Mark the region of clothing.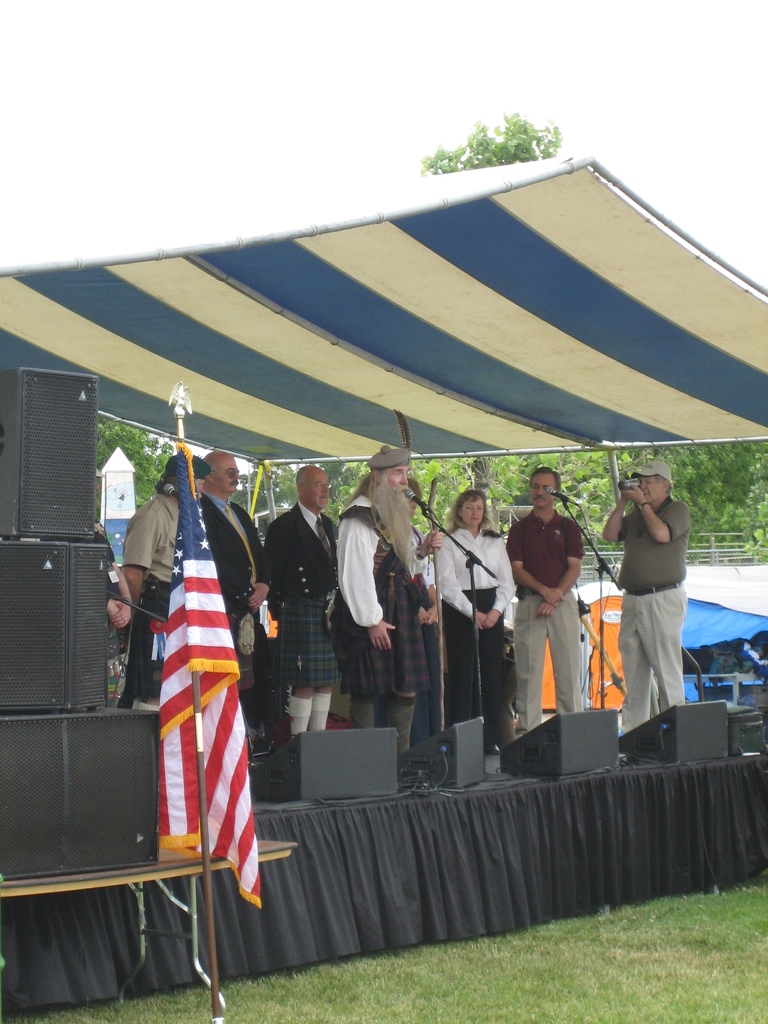
Region: 433,524,518,746.
